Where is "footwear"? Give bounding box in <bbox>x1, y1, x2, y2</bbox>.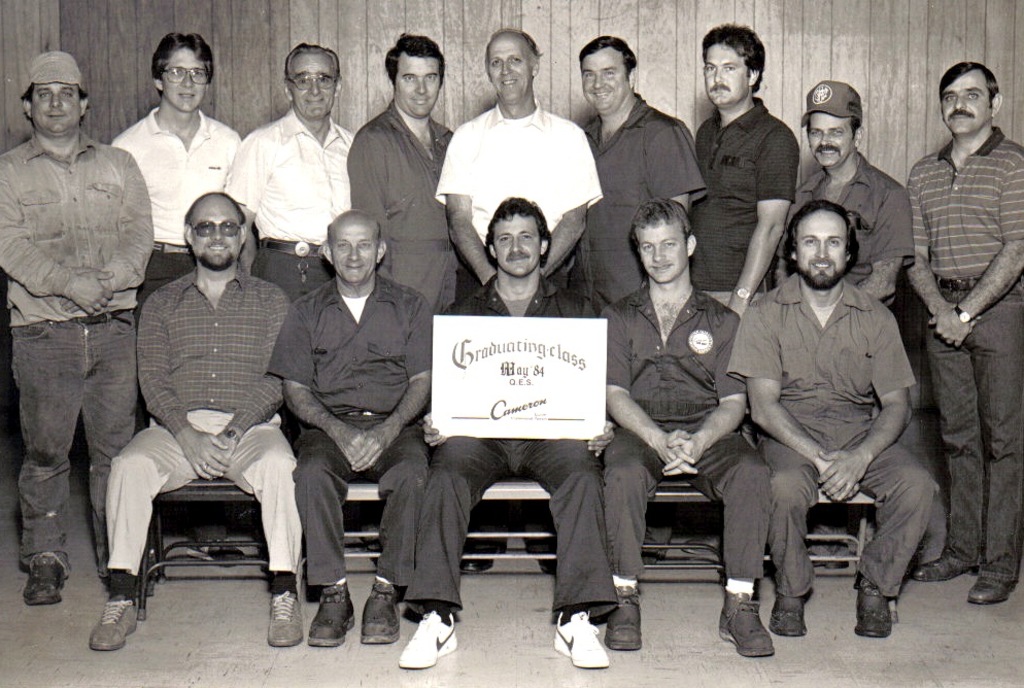
<bbox>400, 609, 457, 673</bbox>.
